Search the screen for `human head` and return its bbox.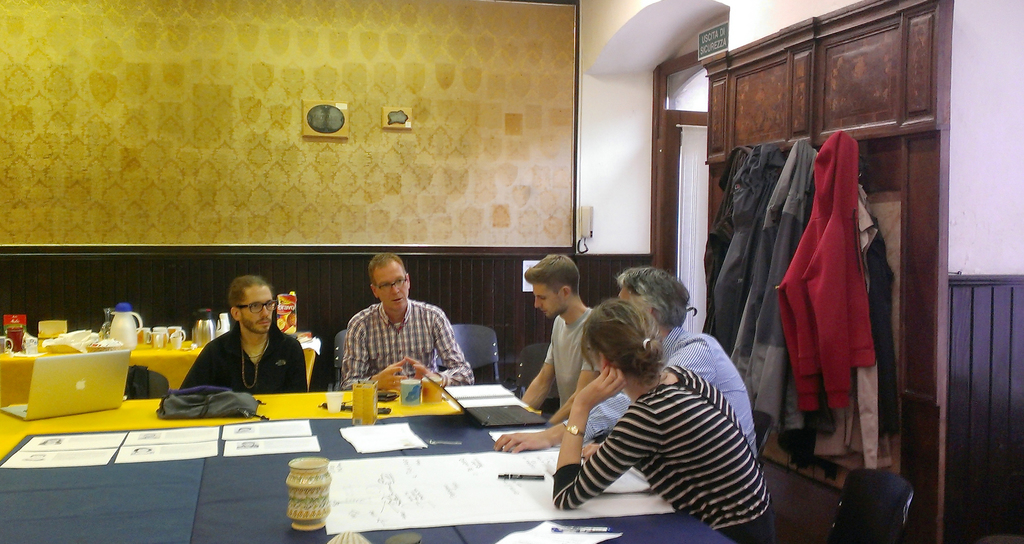
Found: crop(580, 297, 664, 392).
